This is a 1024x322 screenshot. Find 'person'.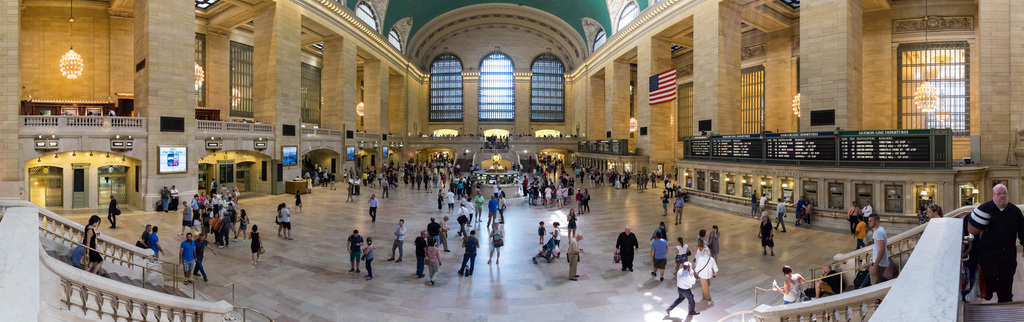
Bounding box: left=520, top=175, right=529, bottom=196.
